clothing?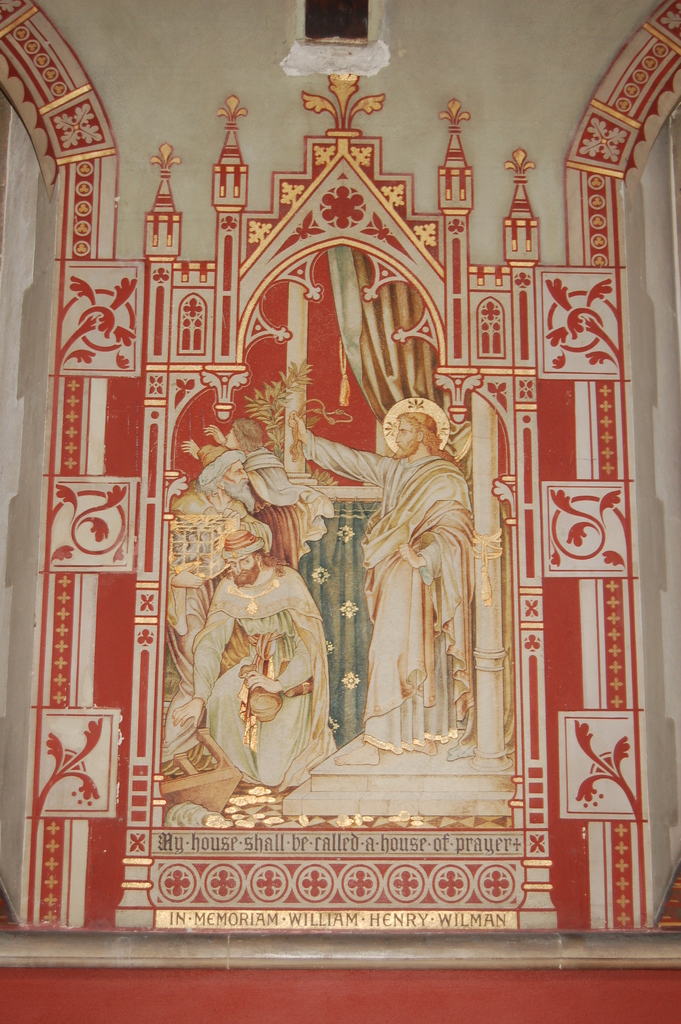
bbox=(173, 531, 354, 831)
